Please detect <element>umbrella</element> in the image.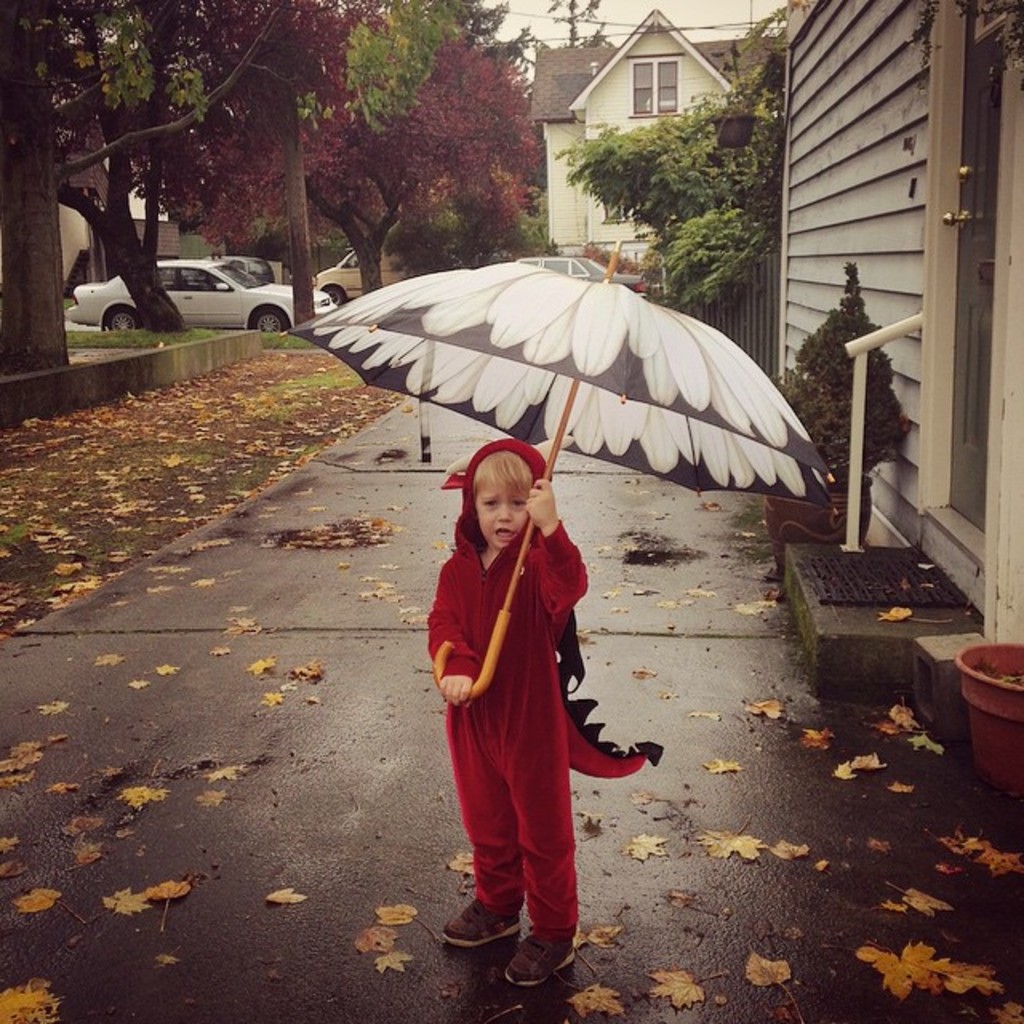
select_region(283, 242, 837, 701).
